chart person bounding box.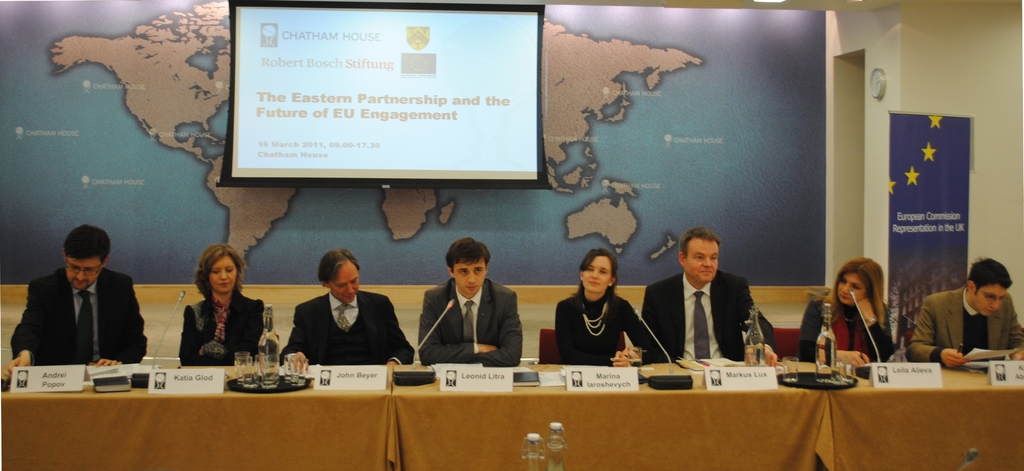
Charted: box(414, 239, 527, 363).
